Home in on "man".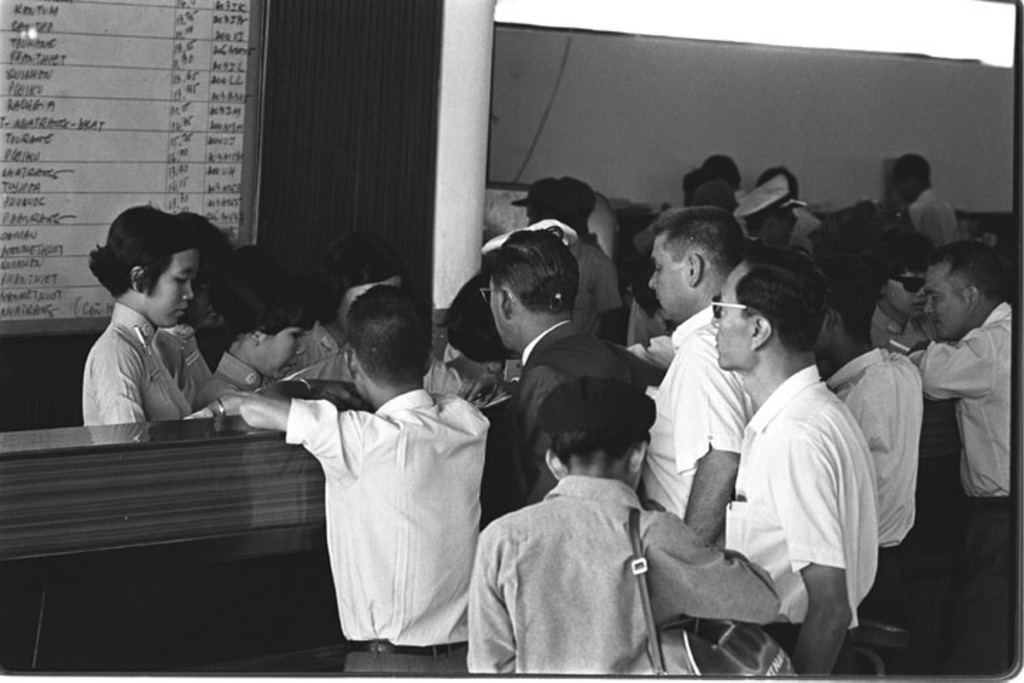
Homed in at {"left": 465, "top": 371, "right": 781, "bottom": 676}.
